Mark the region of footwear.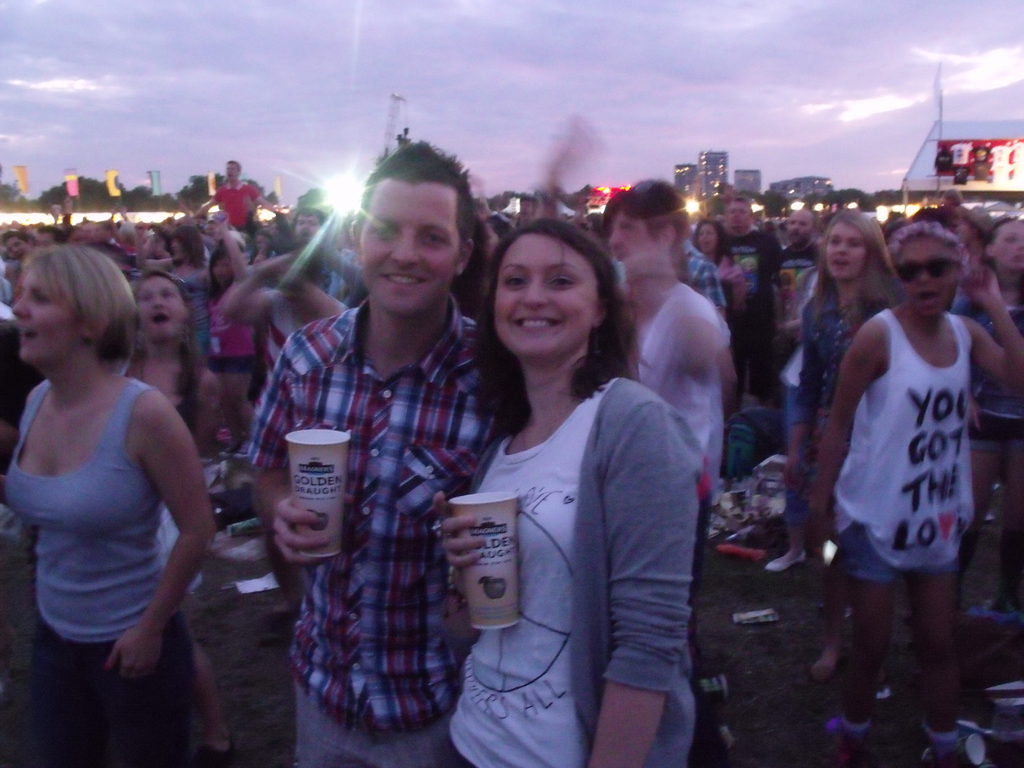
Region: (x1=765, y1=553, x2=813, y2=573).
